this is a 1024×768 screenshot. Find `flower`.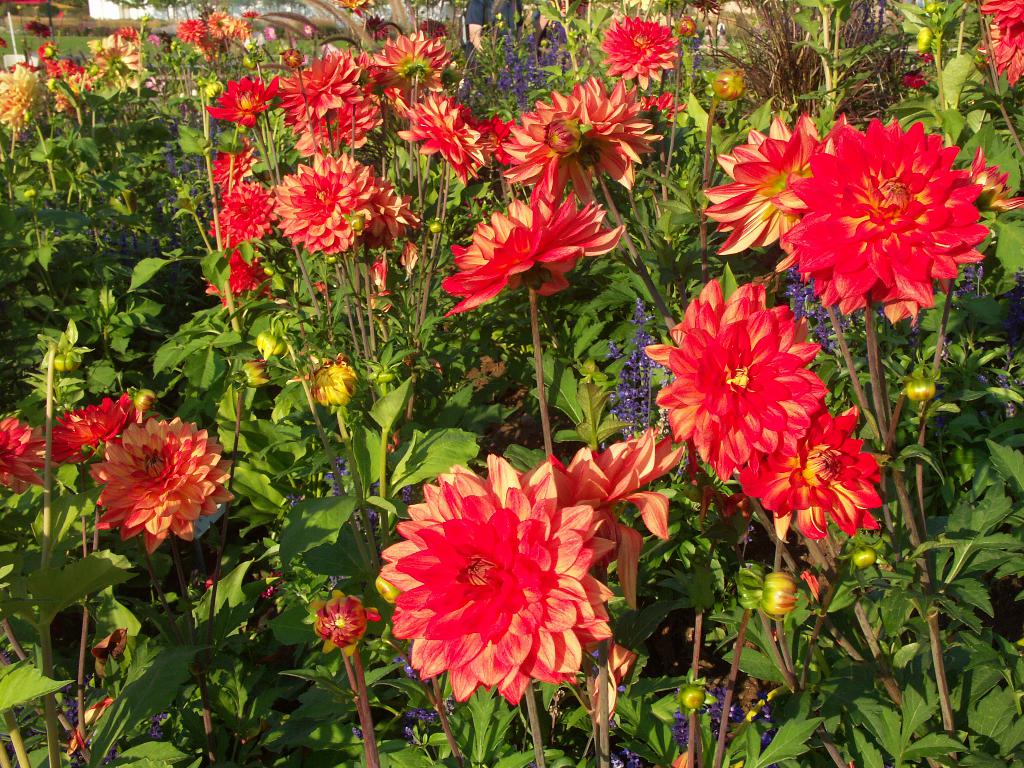
Bounding box: [383,468,618,707].
